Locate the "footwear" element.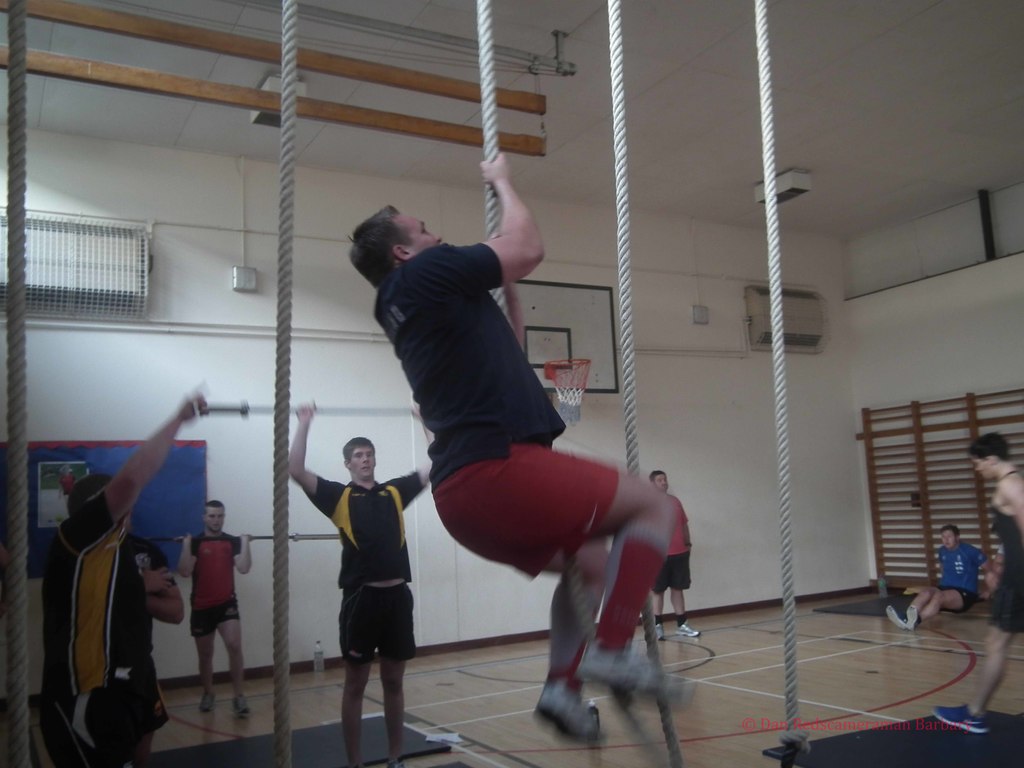
Element bbox: region(676, 623, 700, 639).
